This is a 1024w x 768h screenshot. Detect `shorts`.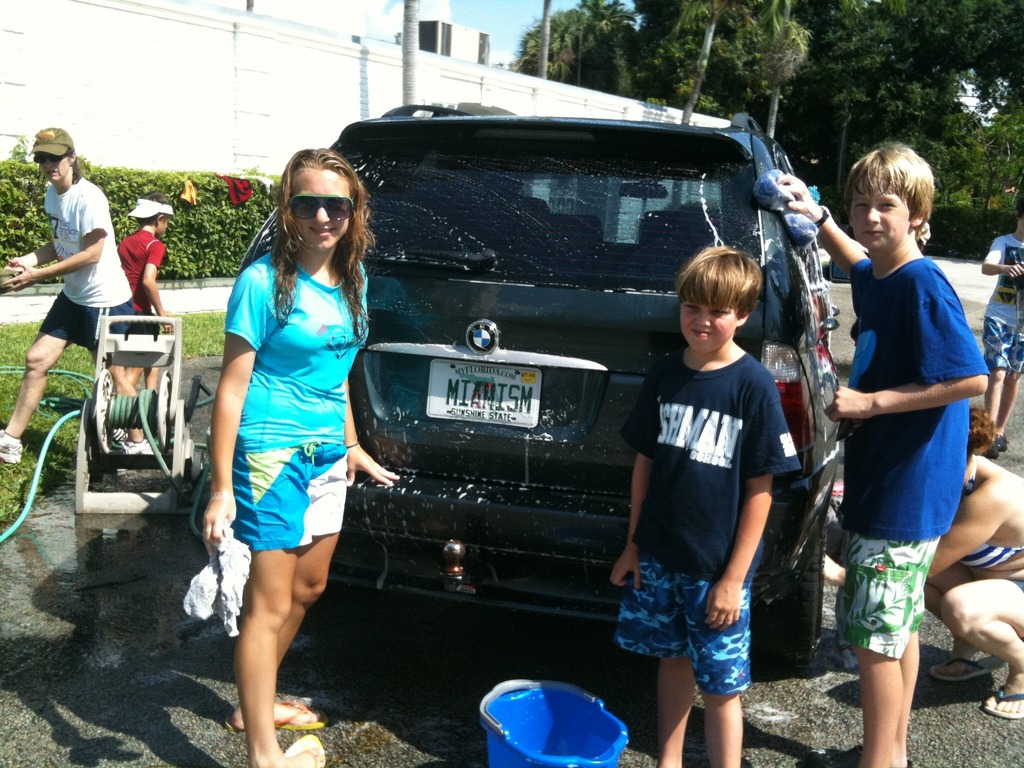
left=985, top=320, right=1023, bottom=378.
